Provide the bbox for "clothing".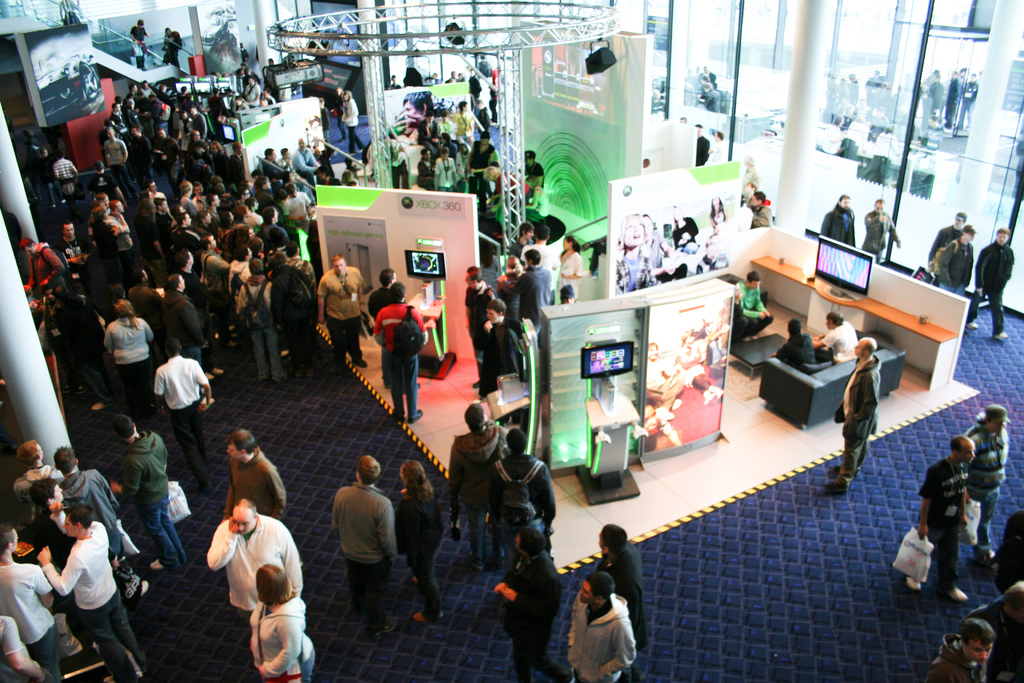
region(155, 31, 181, 69).
